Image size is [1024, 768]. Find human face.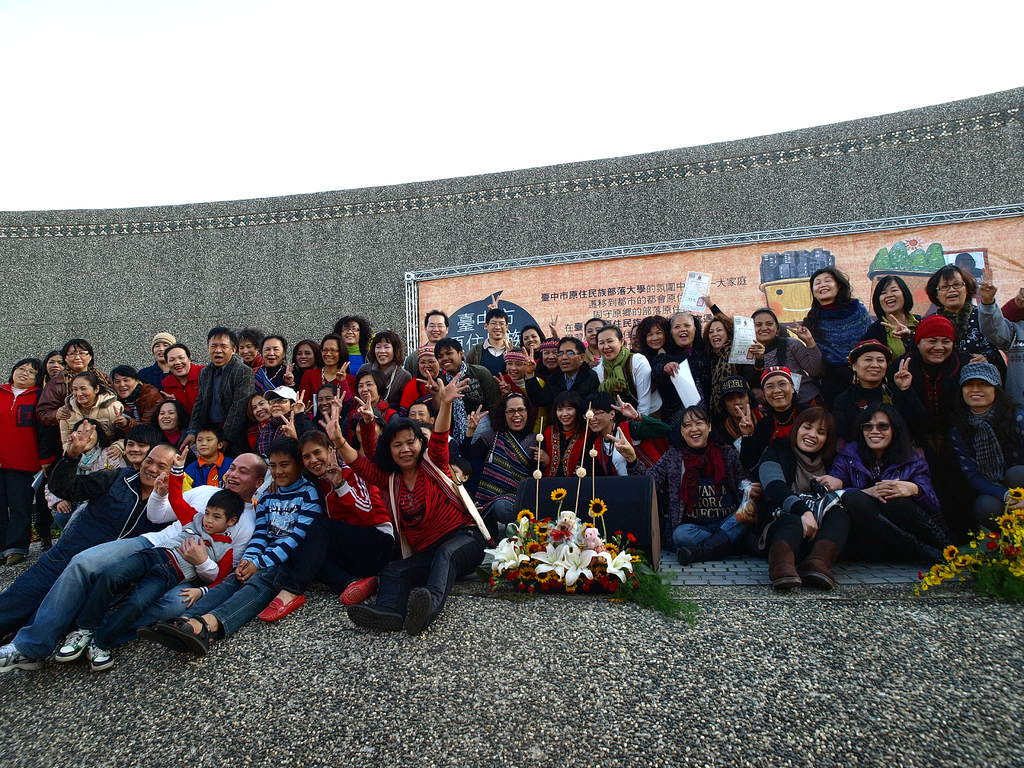
(583,404,611,431).
